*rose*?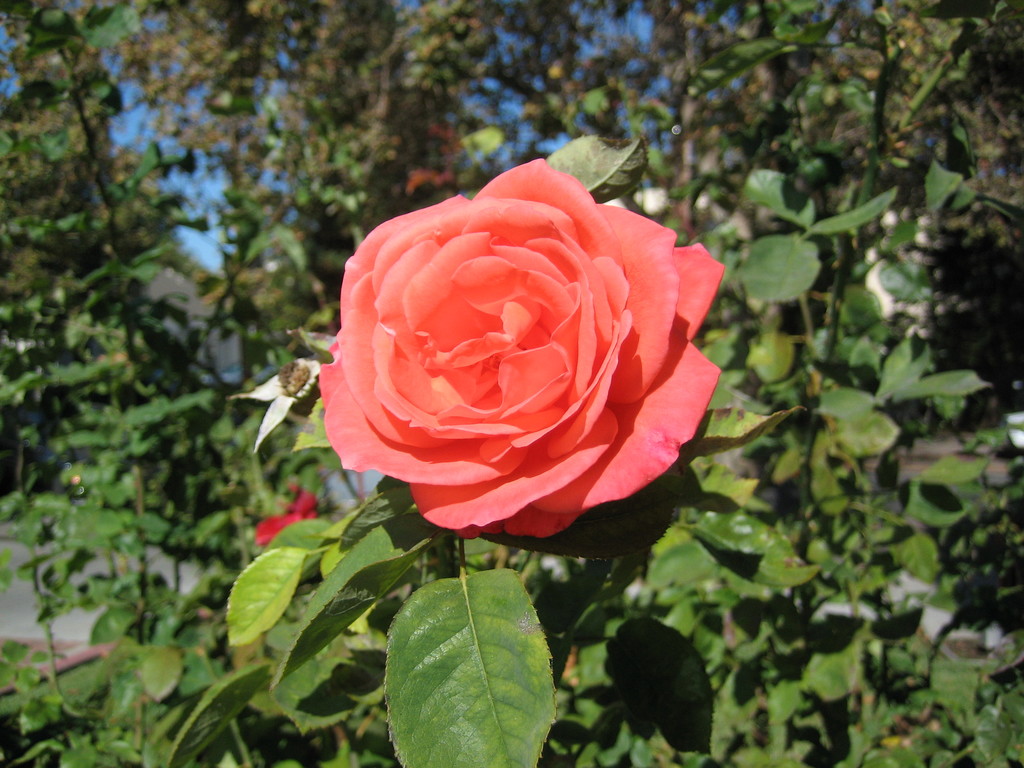
(left=316, top=156, right=726, bottom=542)
